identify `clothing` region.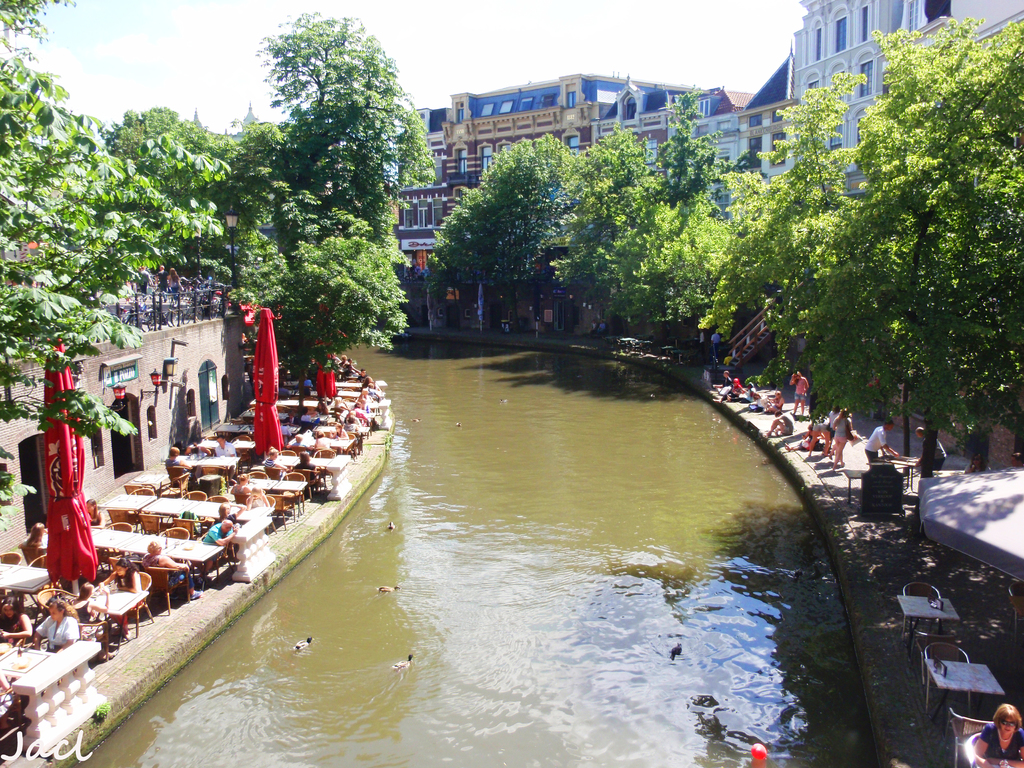
Region: <box>353,406,364,415</box>.
